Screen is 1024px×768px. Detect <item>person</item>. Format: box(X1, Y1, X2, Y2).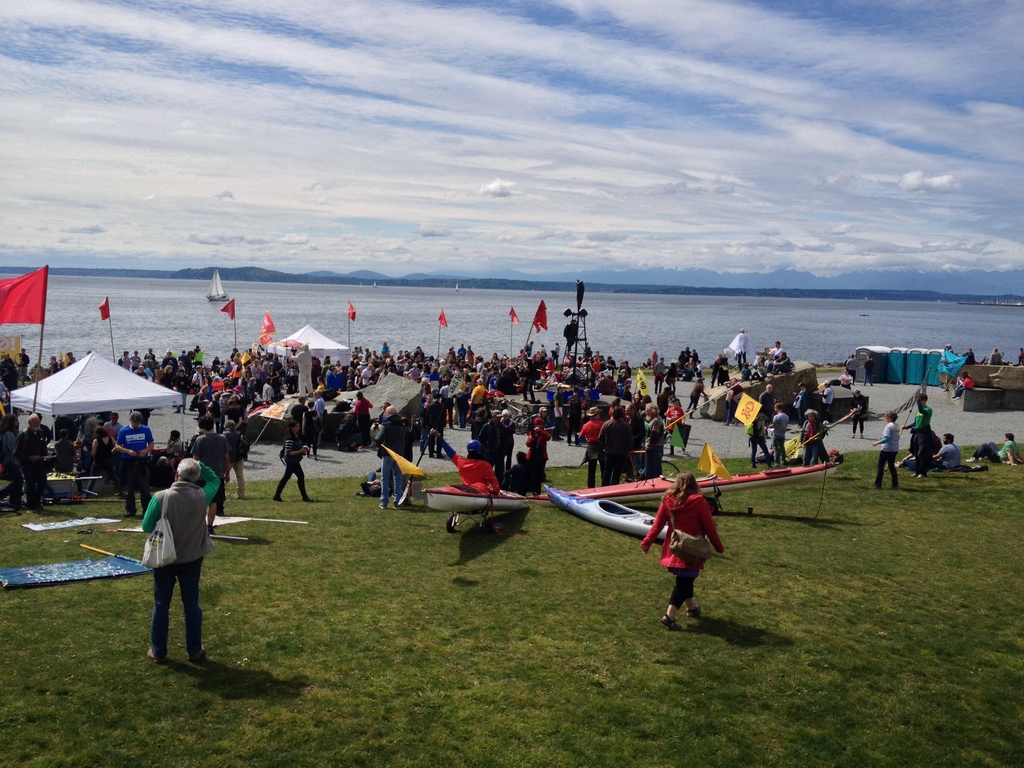
box(184, 418, 227, 533).
